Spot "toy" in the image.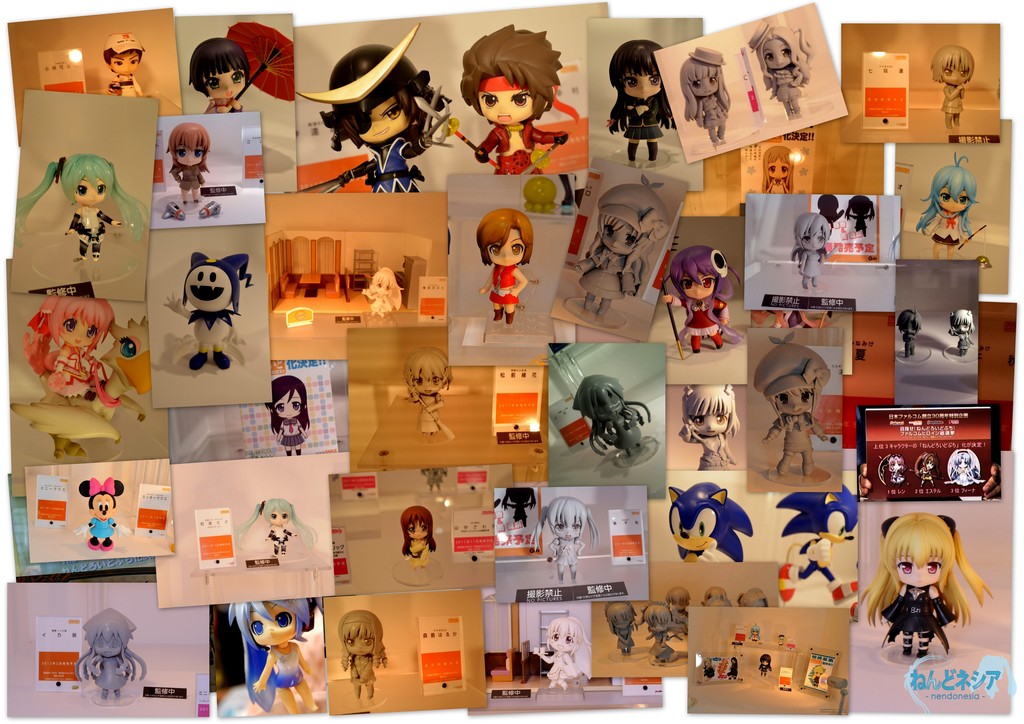
"toy" found at [15,298,118,401].
